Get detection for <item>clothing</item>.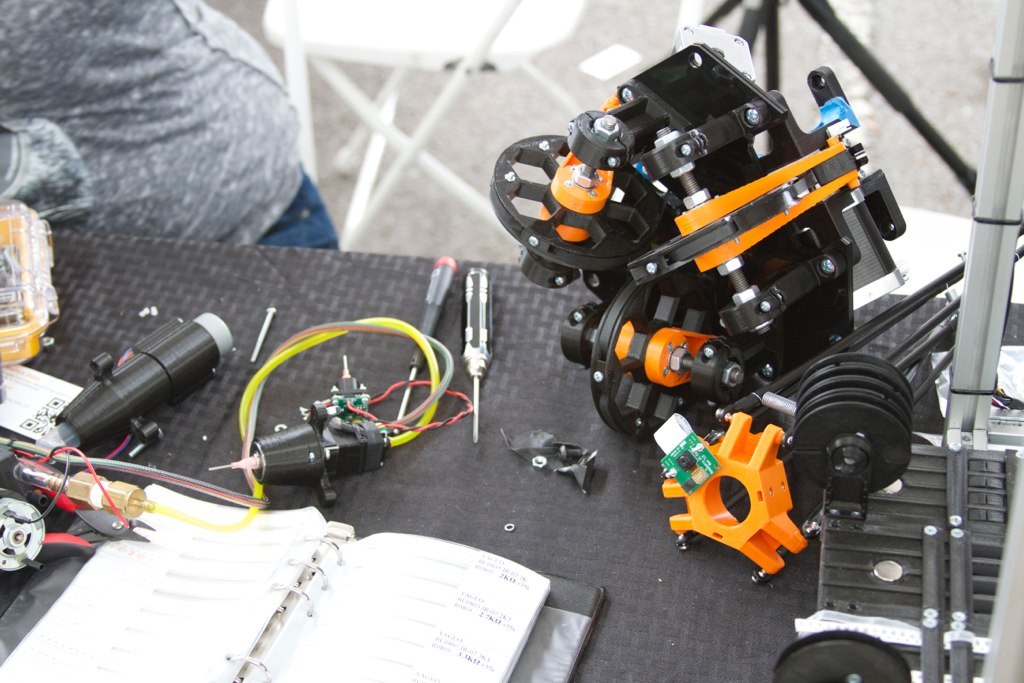
Detection: locate(1, 1, 341, 287).
